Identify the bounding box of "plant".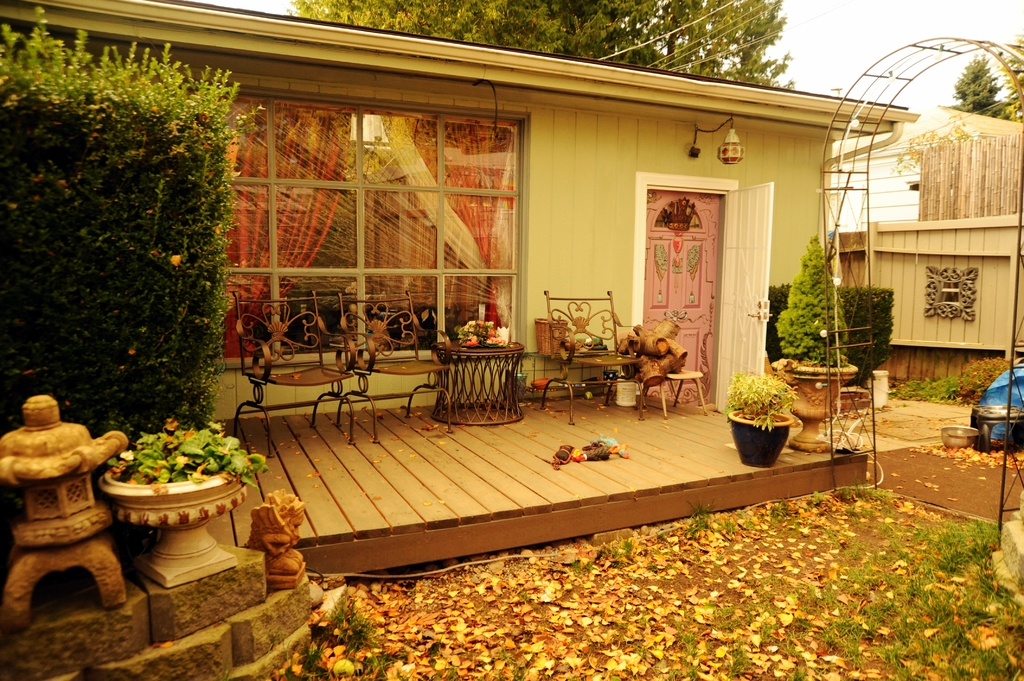
(810,491,828,512).
